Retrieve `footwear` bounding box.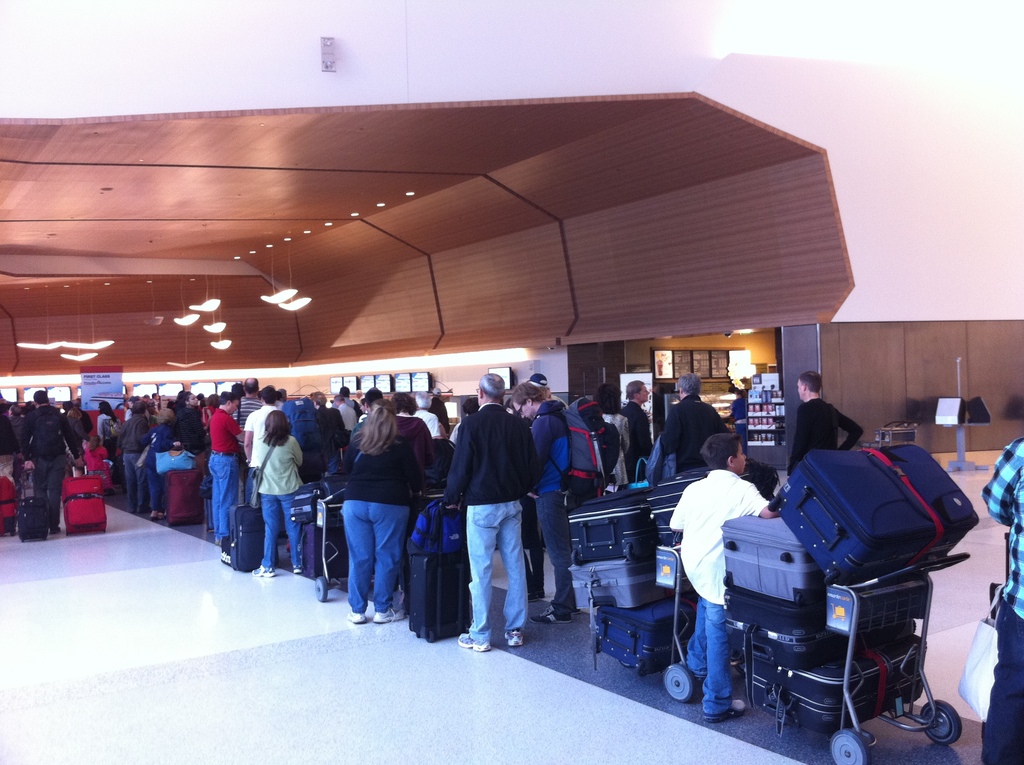
Bounding box: x1=456 y1=631 x2=493 y2=652.
